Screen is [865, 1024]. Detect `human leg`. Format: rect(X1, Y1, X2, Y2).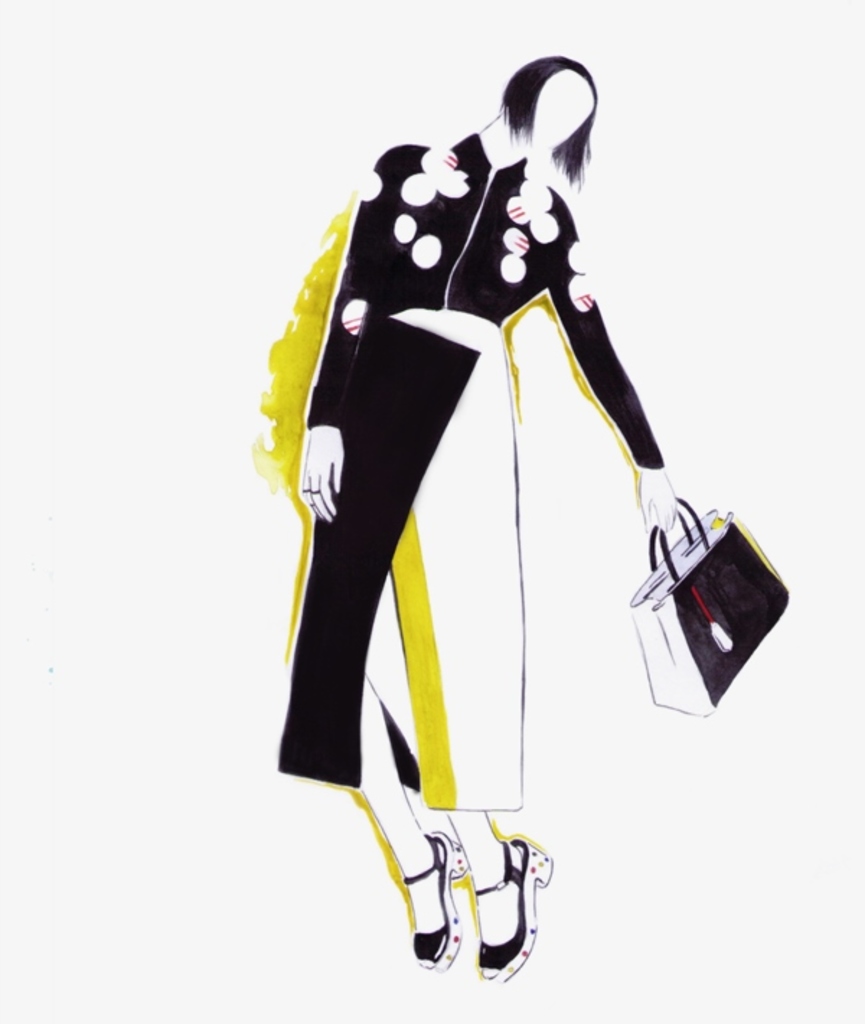
rect(355, 682, 469, 972).
